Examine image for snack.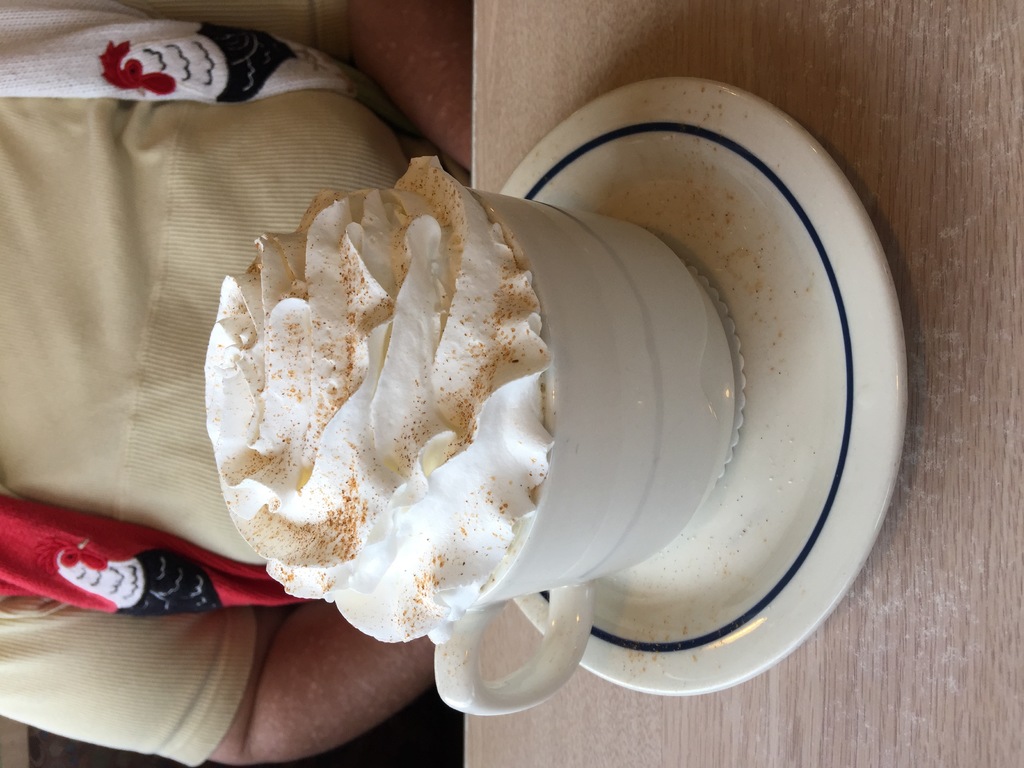
Examination result: select_region(207, 153, 553, 647).
